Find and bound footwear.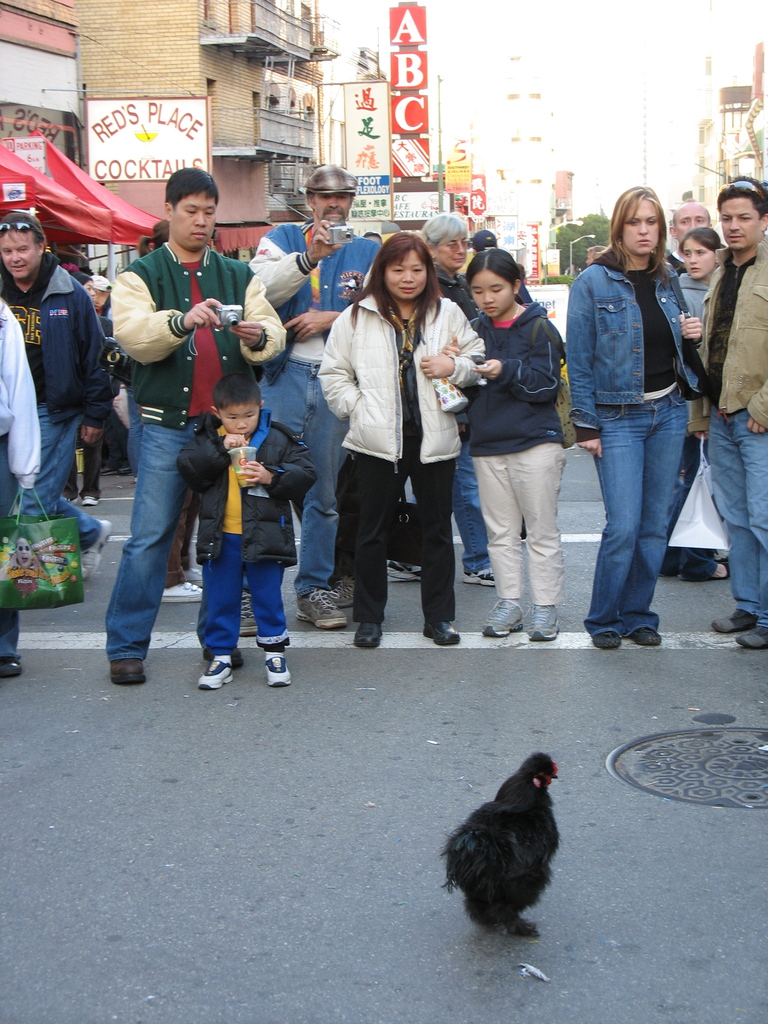
Bound: x1=159, y1=580, x2=205, y2=602.
